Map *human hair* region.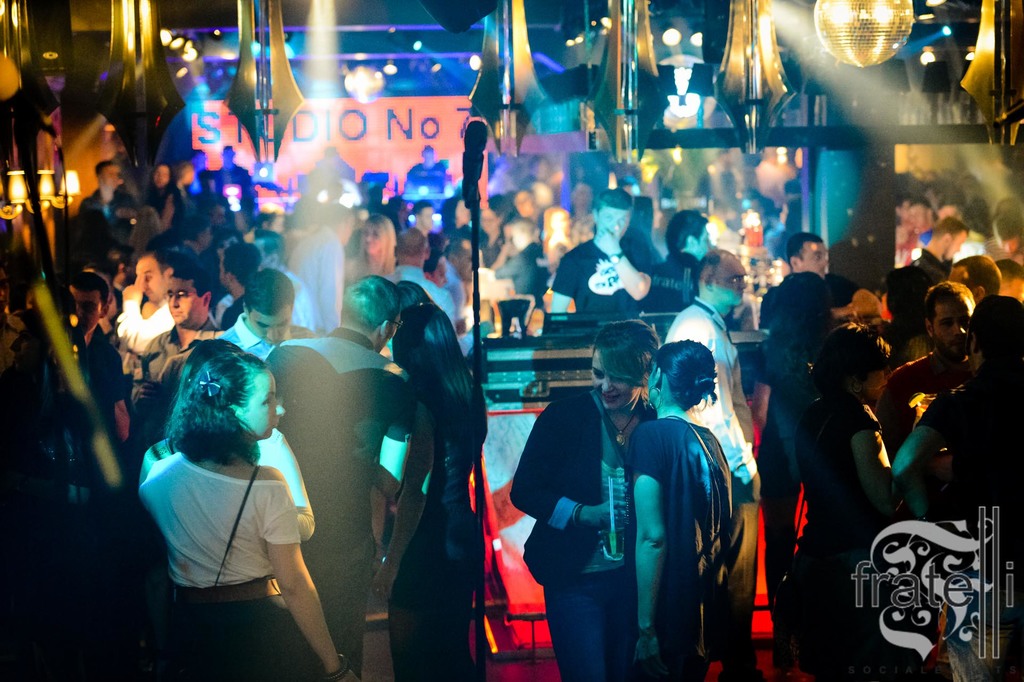
Mapped to bbox=(958, 252, 1003, 302).
